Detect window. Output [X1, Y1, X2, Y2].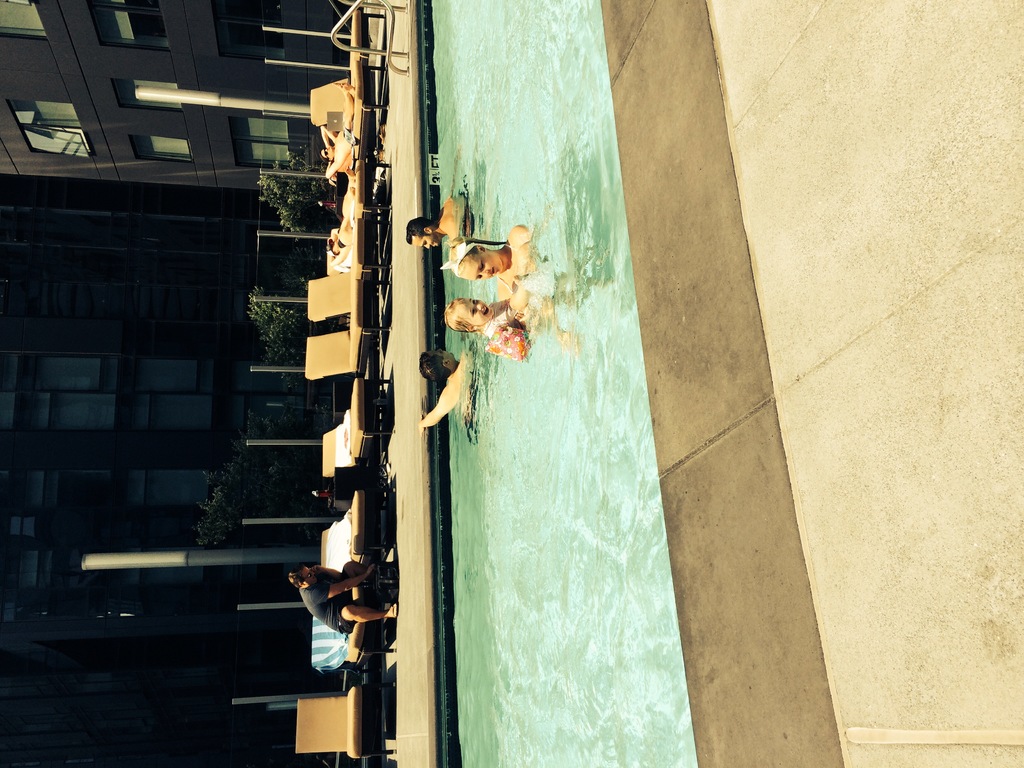
[9, 101, 92, 159].
